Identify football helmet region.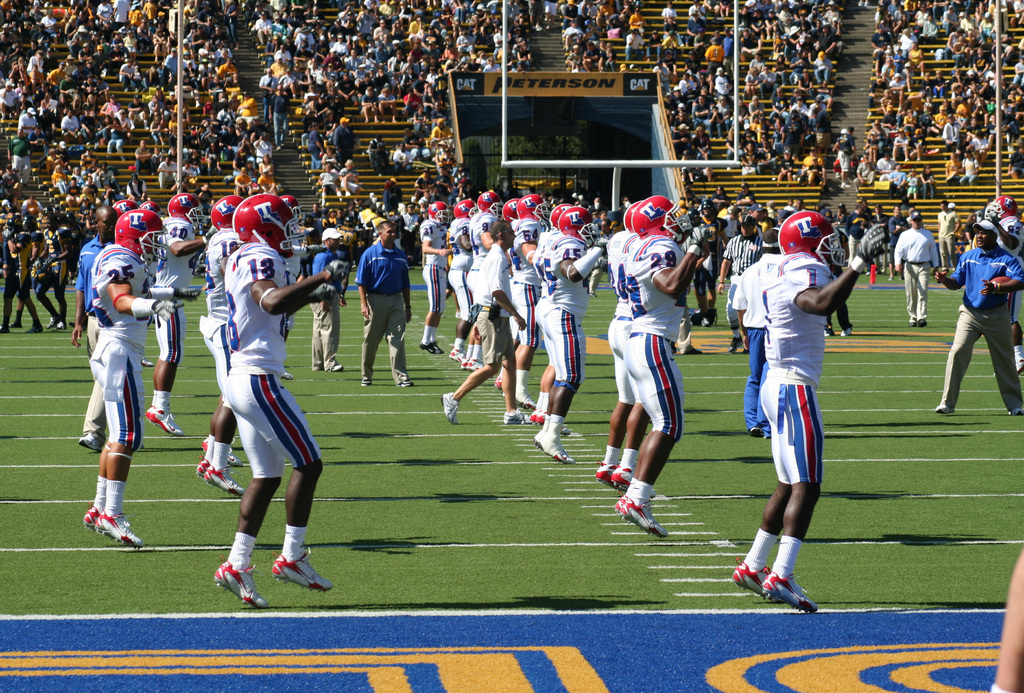
Region: {"x1": 235, "y1": 195, "x2": 312, "y2": 262}.
